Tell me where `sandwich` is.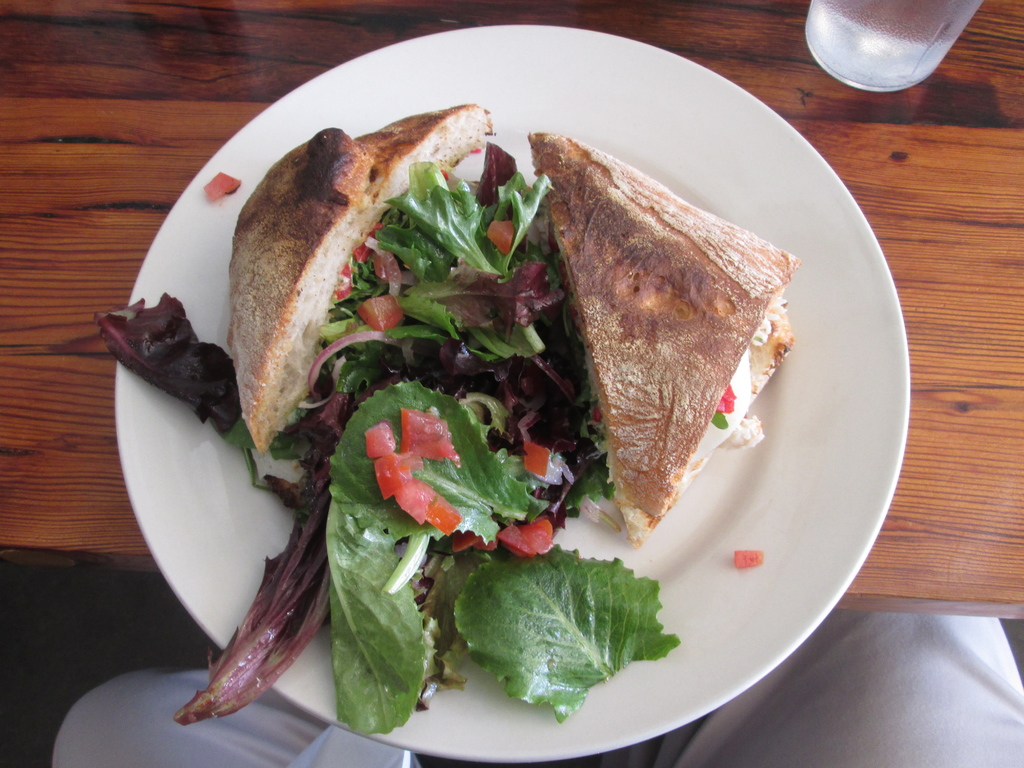
`sandwich` is at rect(524, 129, 803, 543).
